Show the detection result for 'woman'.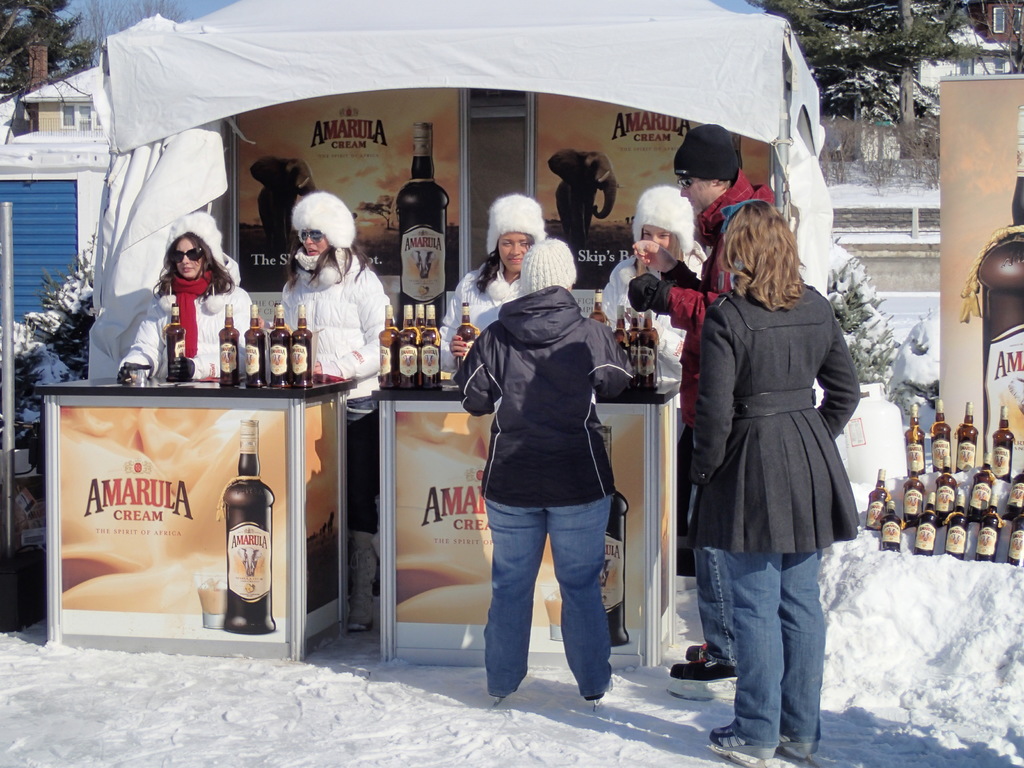
detection(594, 179, 708, 369).
